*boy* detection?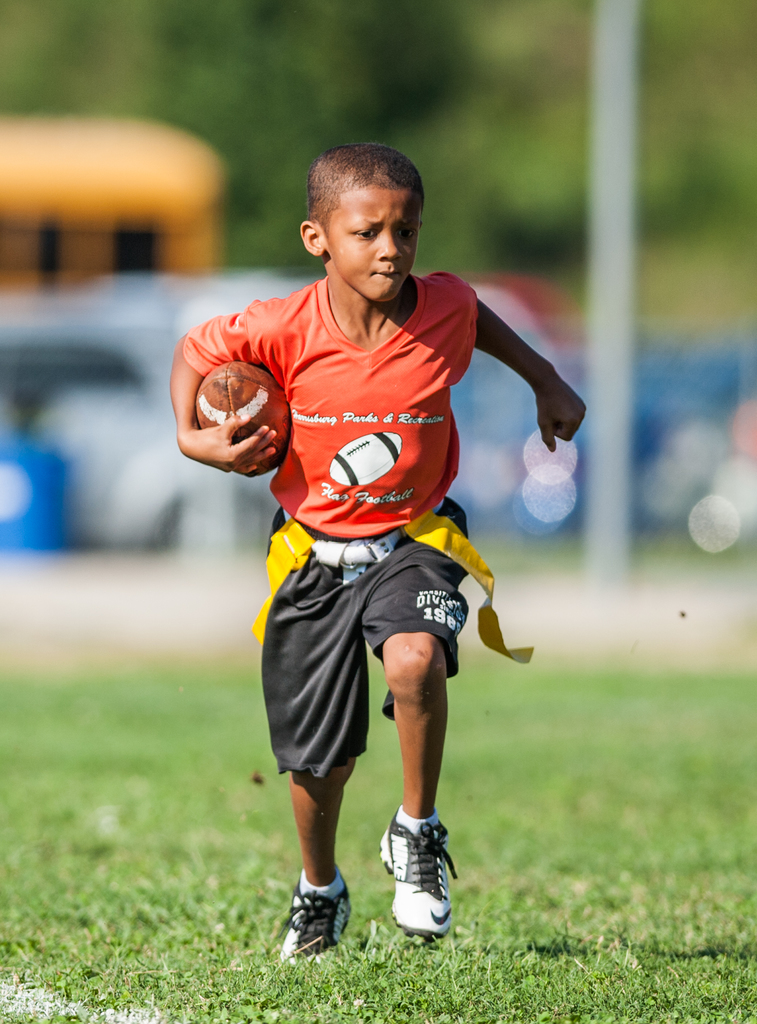
[172,141,583,923]
